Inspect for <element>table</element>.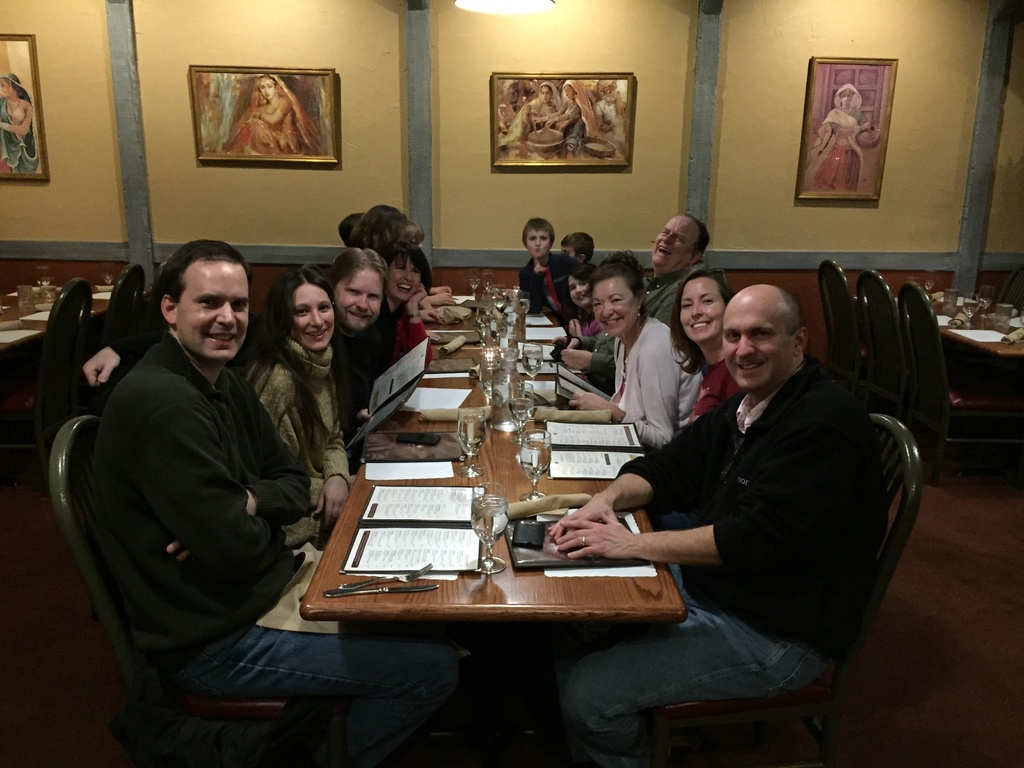
Inspection: rect(296, 298, 690, 766).
